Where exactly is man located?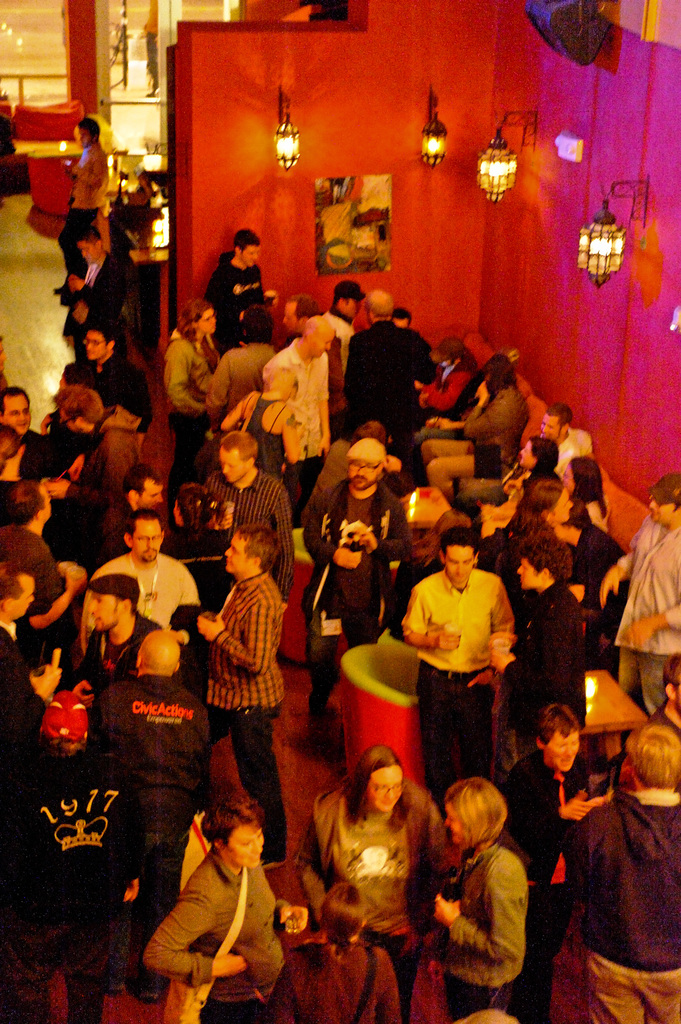
Its bounding box is (x1=81, y1=508, x2=205, y2=678).
